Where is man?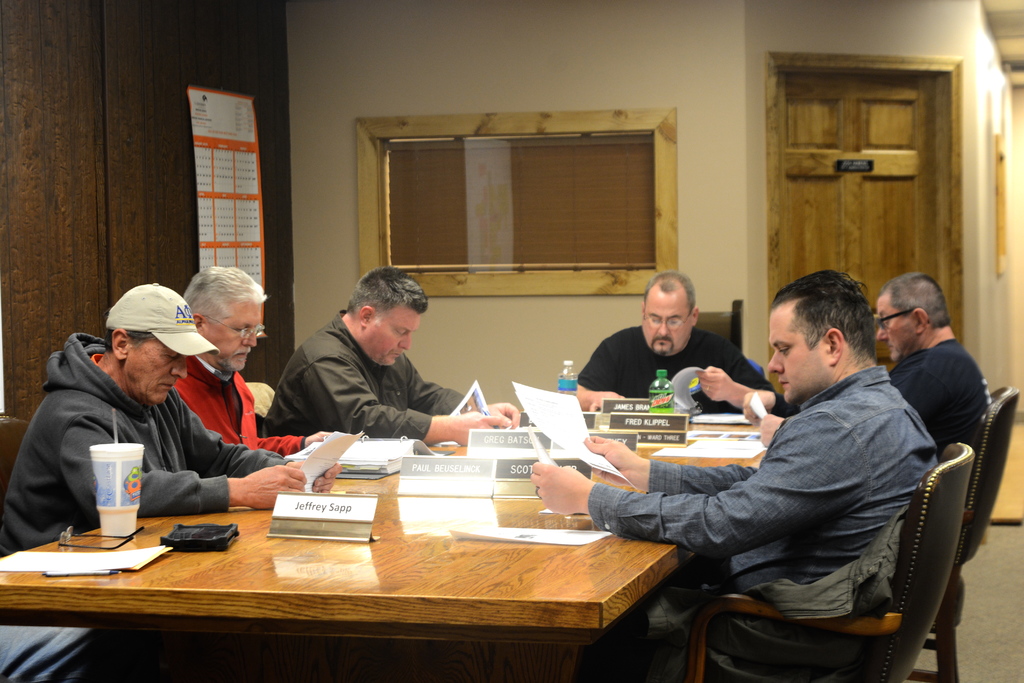
[168,265,347,456].
